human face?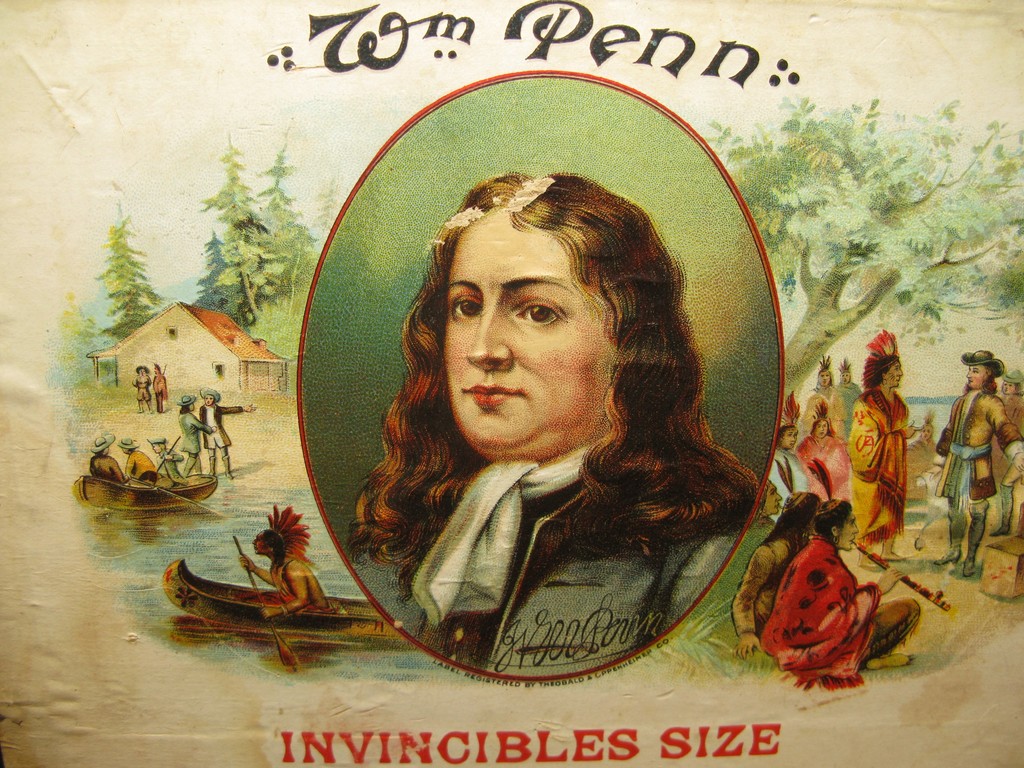
[139, 371, 147, 379]
